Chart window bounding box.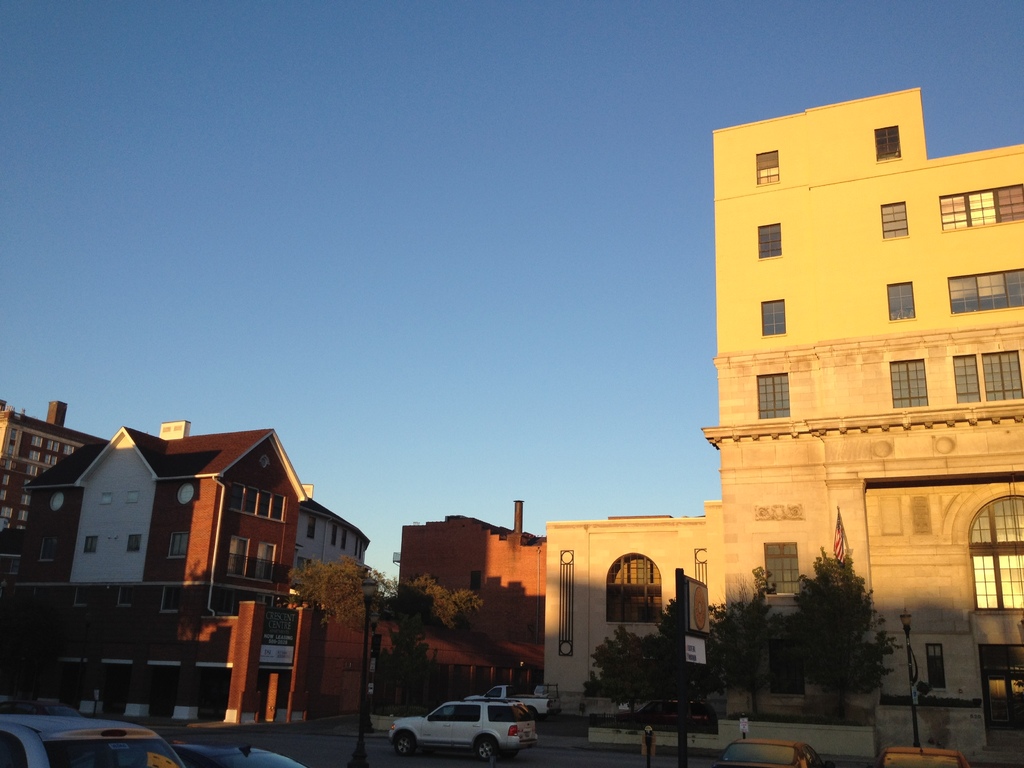
Charted: {"x1": 274, "y1": 496, "x2": 283, "y2": 520}.
